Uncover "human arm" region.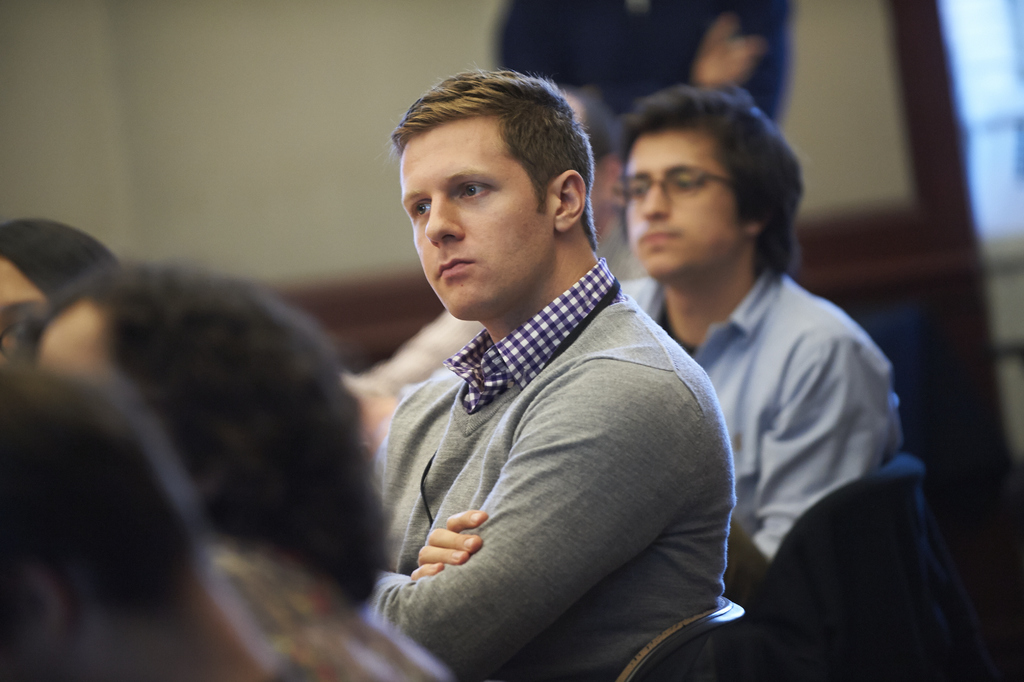
Uncovered: x1=372, y1=404, x2=523, y2=578.
